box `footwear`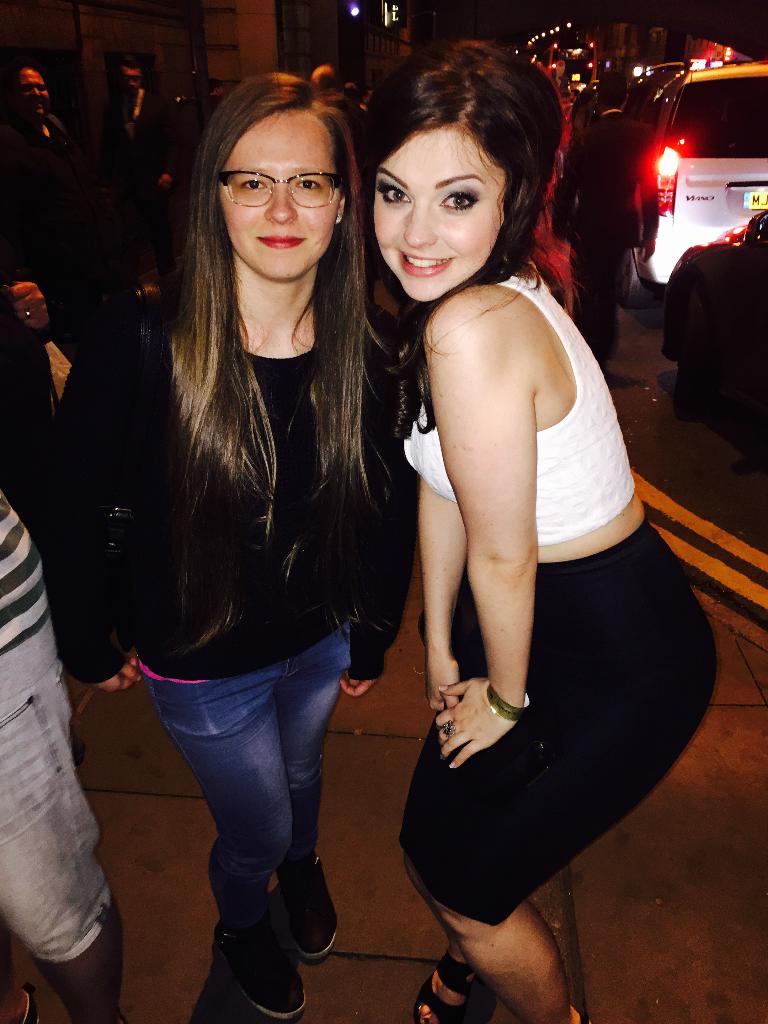
BBox(412, 950, 477, 1023)
